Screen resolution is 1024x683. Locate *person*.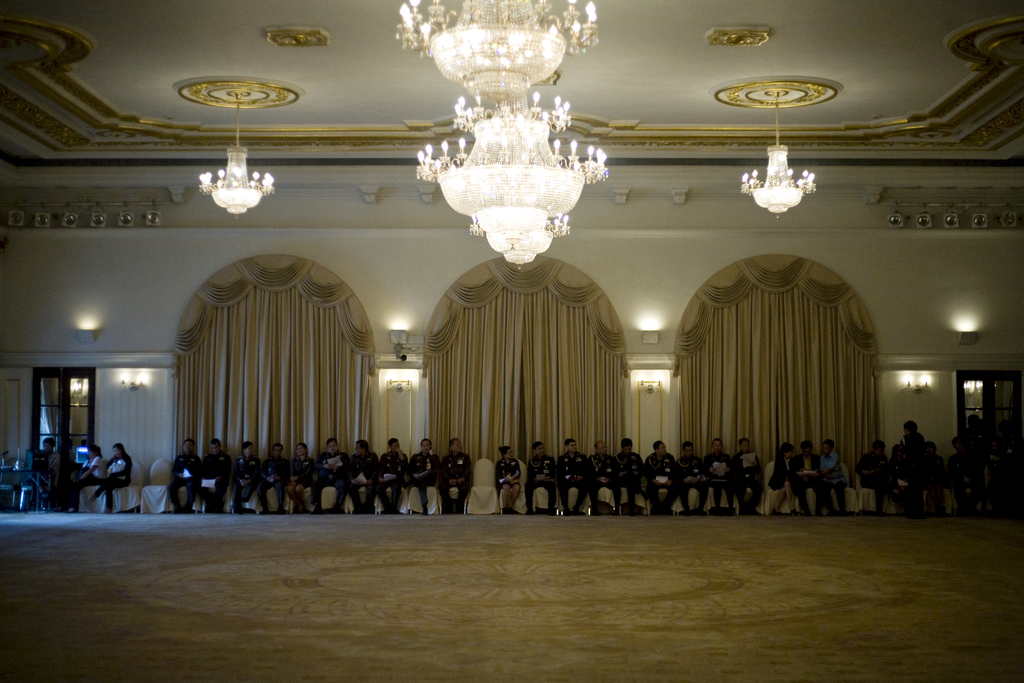
pyautogui.locateOnScreen(592, 440, 622, 510).
